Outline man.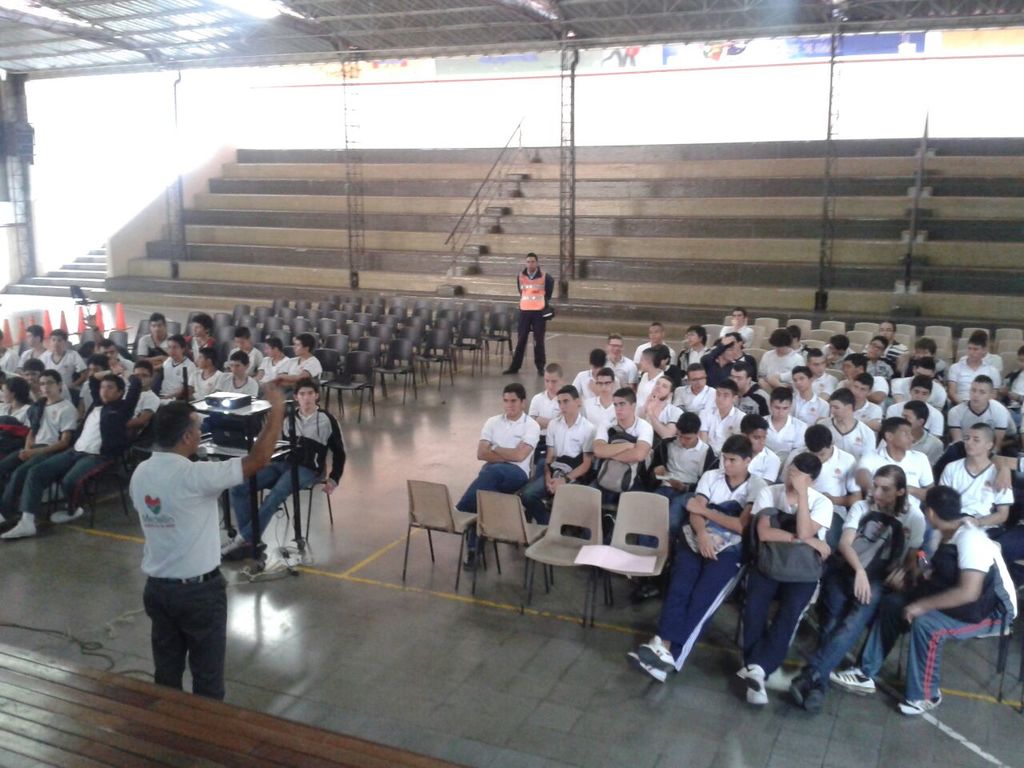
Outline: x1=672 y1=362 x2=720 y2=416.
